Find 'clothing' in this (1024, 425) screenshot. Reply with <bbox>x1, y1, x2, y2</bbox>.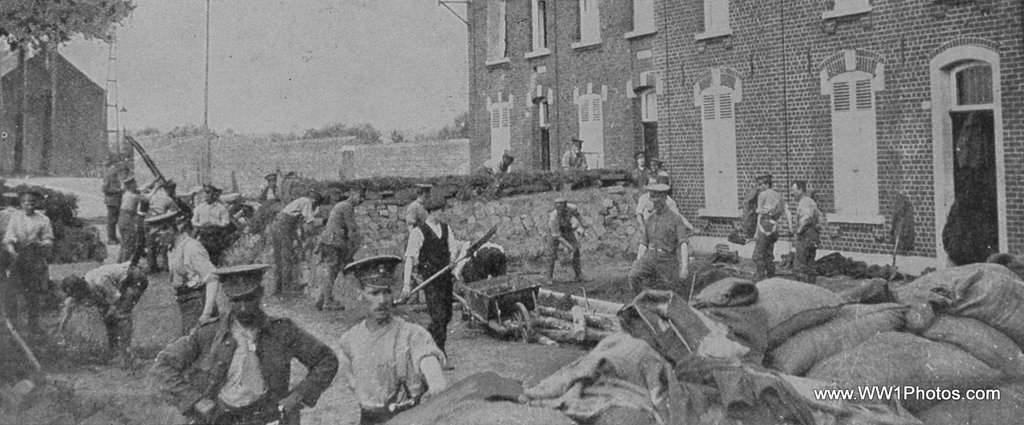
<bbox>628, 211, 687, 292</bbox>.
